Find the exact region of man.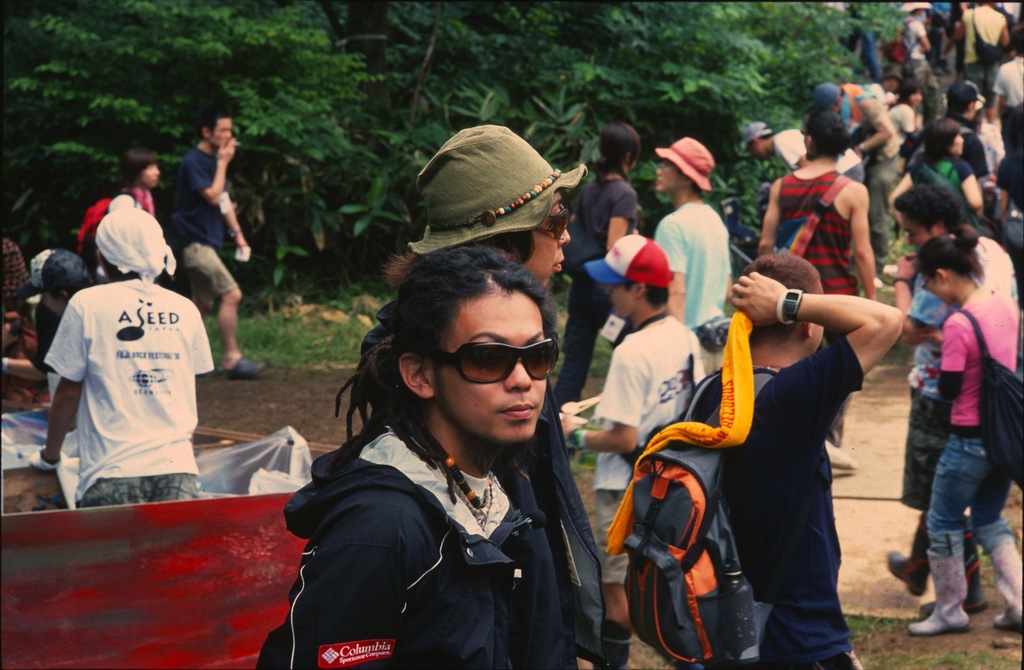
Exact region: 652,132,728,384.
